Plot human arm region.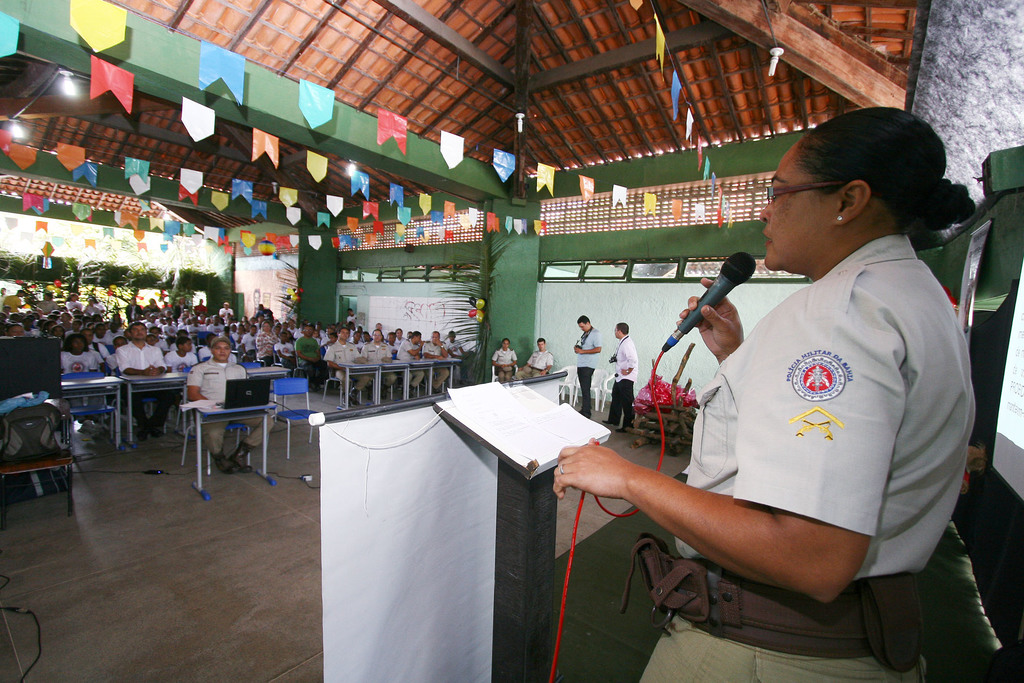
Plotted at l=678, t=278, r=750, b=363.
